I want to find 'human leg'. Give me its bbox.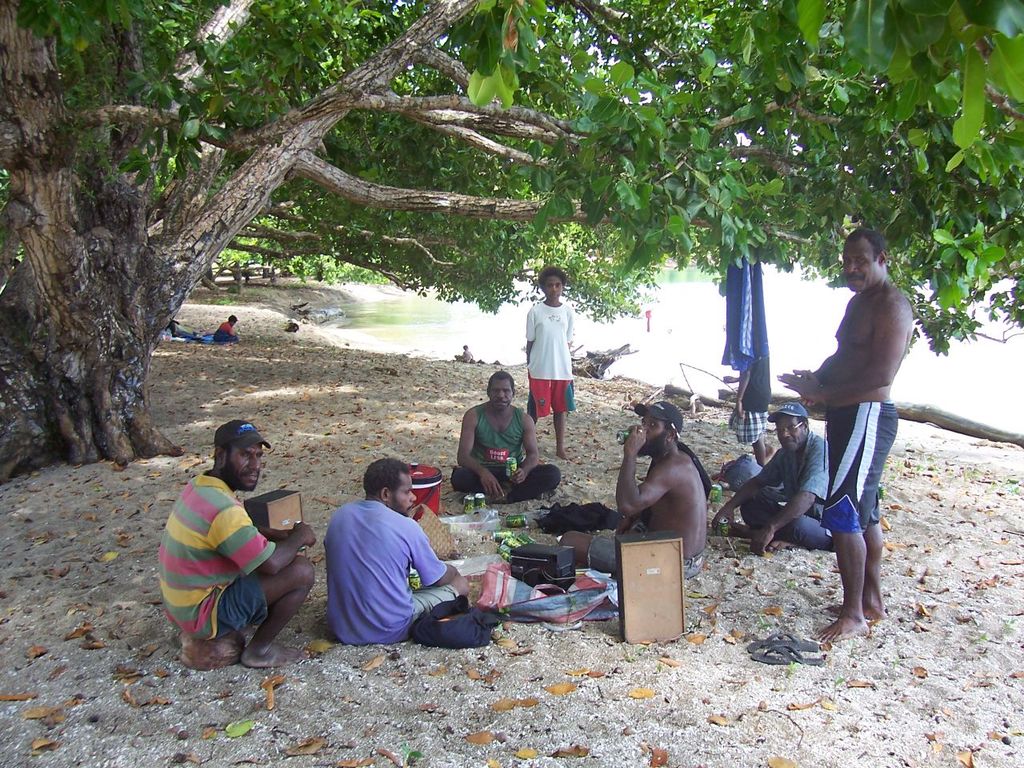
[726,458,789,522].
